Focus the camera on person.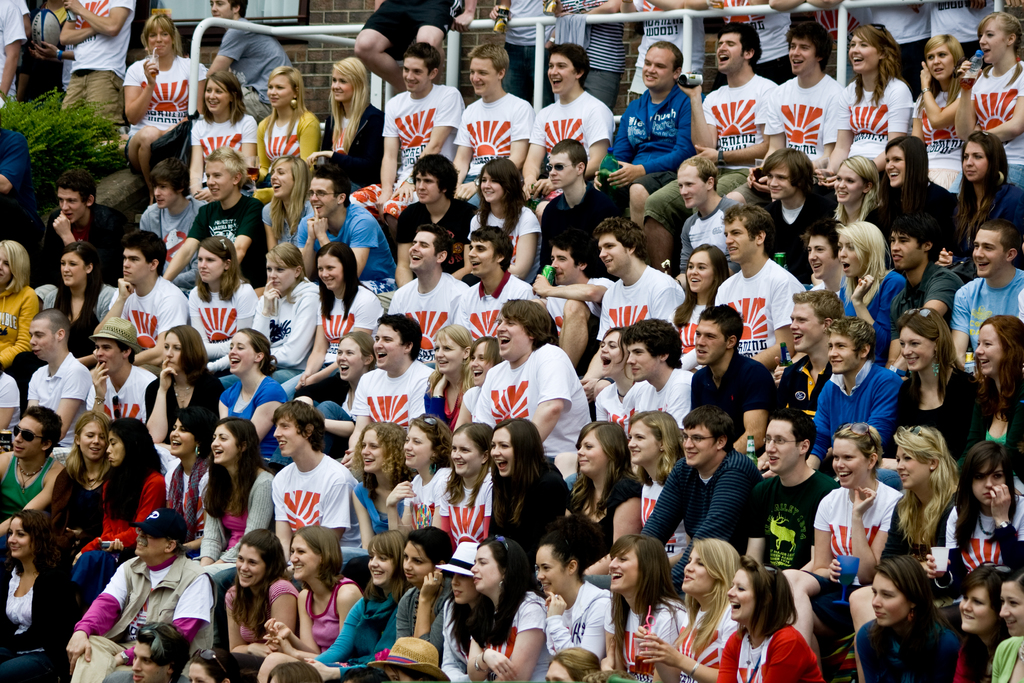
Focus region: [left=340, top=415, right=426, bottom=544].
